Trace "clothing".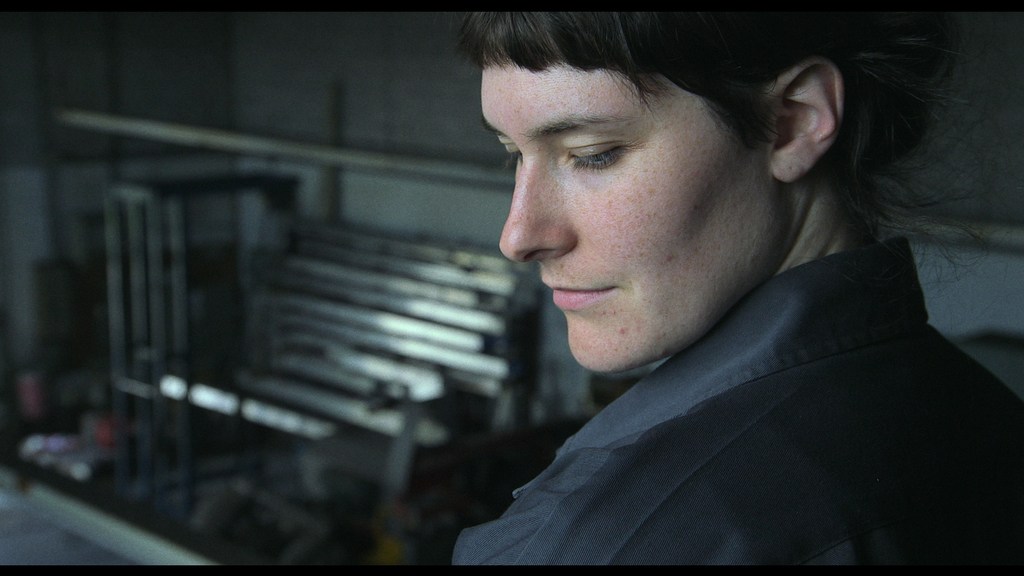
Traced to [left=451, top=237, right=1023, bottom=573].
